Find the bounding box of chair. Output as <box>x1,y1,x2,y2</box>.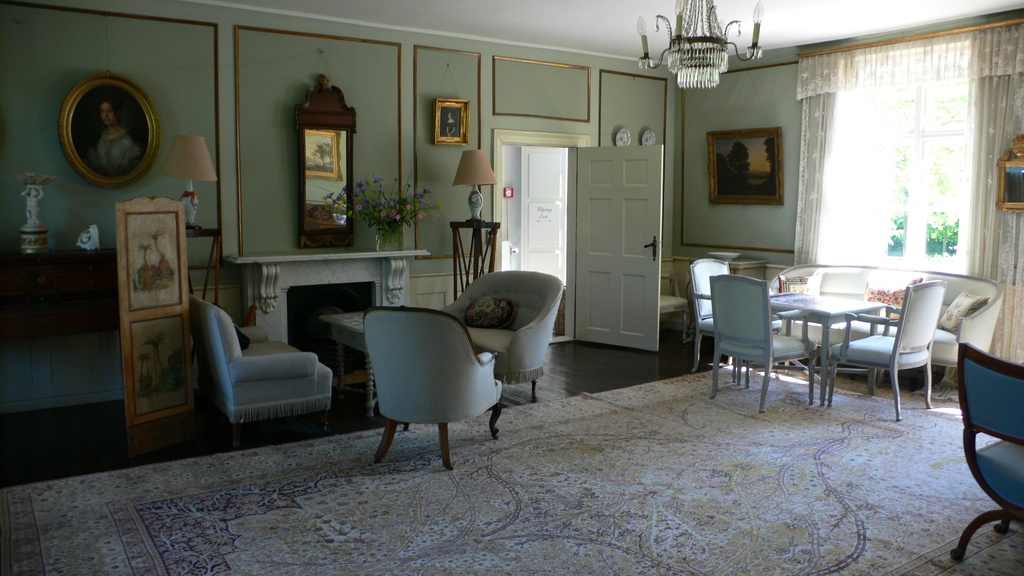
<box>826,277,945,420</box>.
